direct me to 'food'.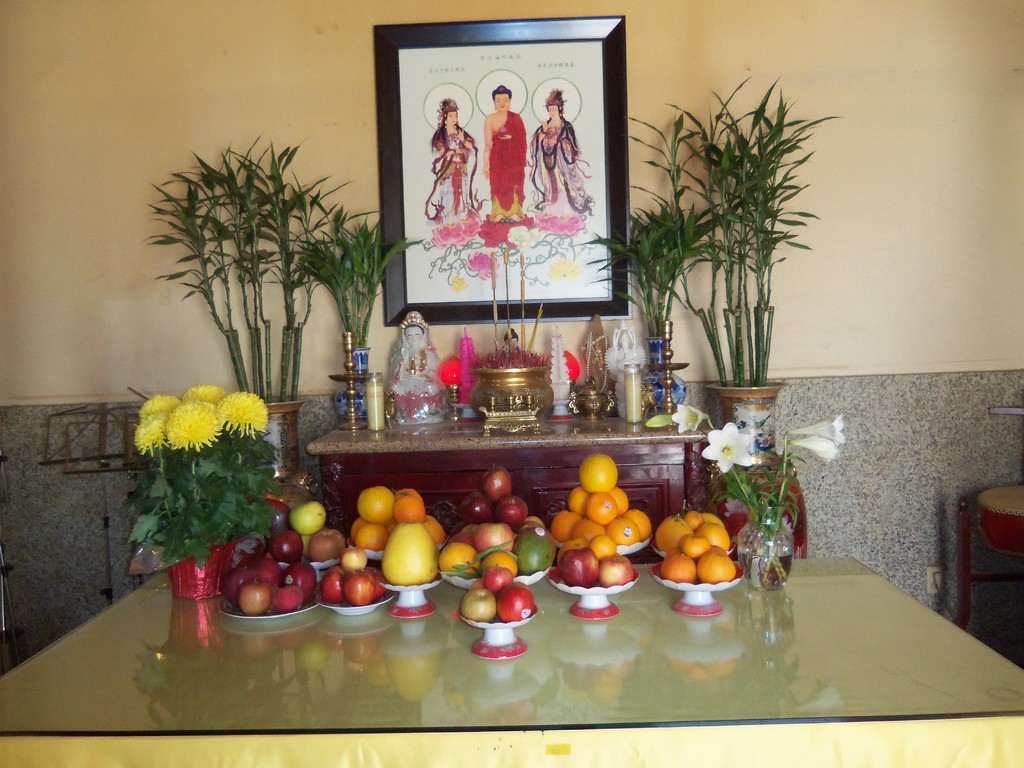
Direction: bbox(603, 552, 634, 586).
